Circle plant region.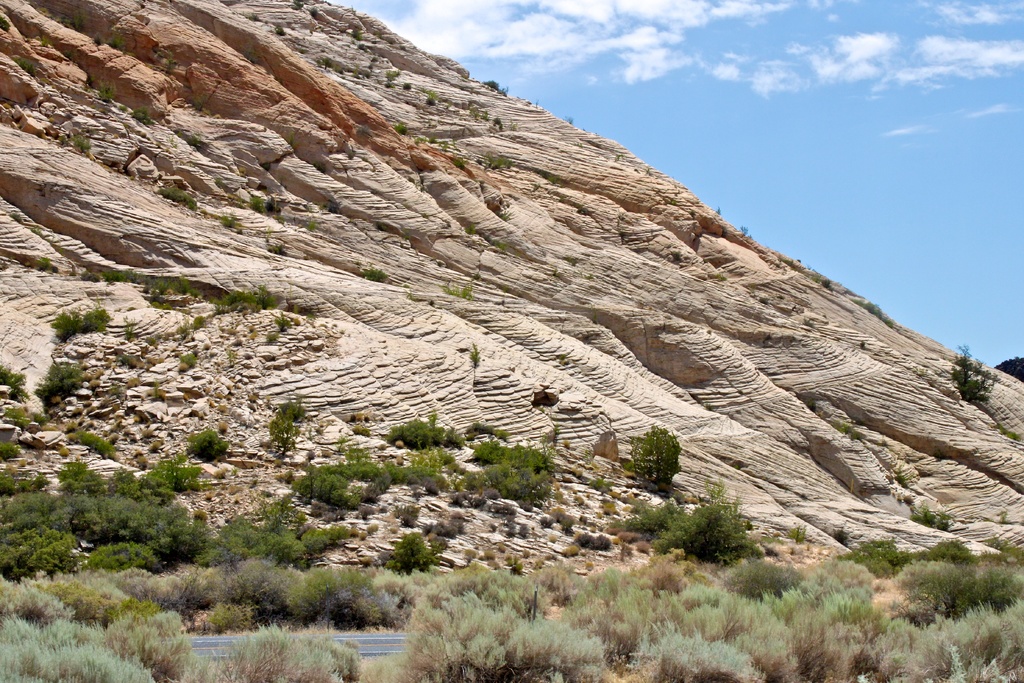
Region: 477/445/559/466.
